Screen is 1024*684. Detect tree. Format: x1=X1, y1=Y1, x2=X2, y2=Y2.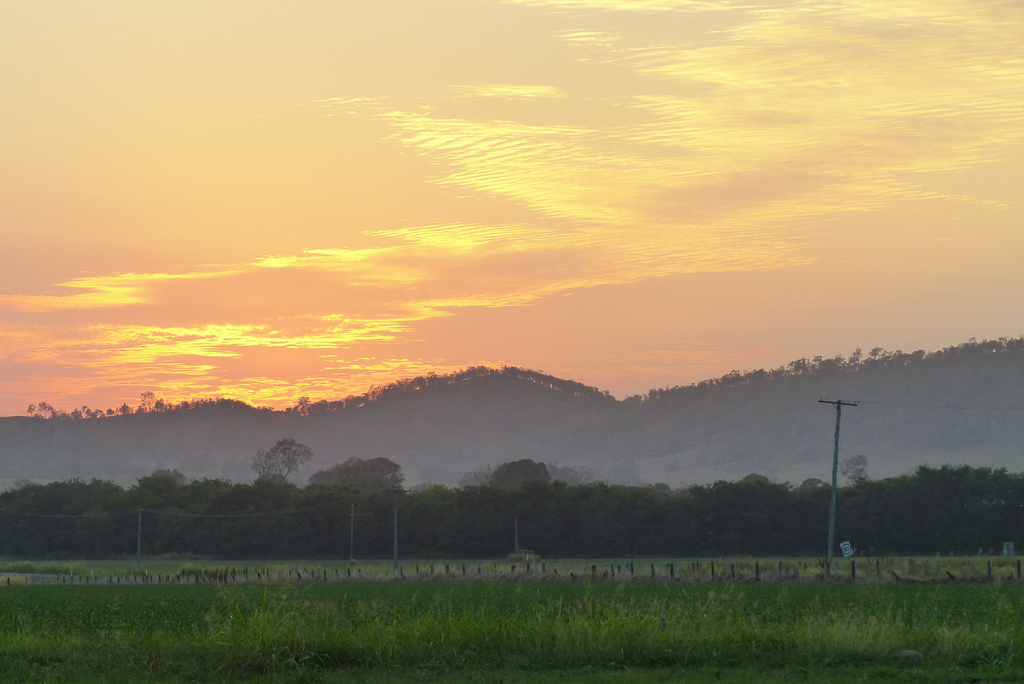
x1=248, y1=433, x2=315, y2=479.
